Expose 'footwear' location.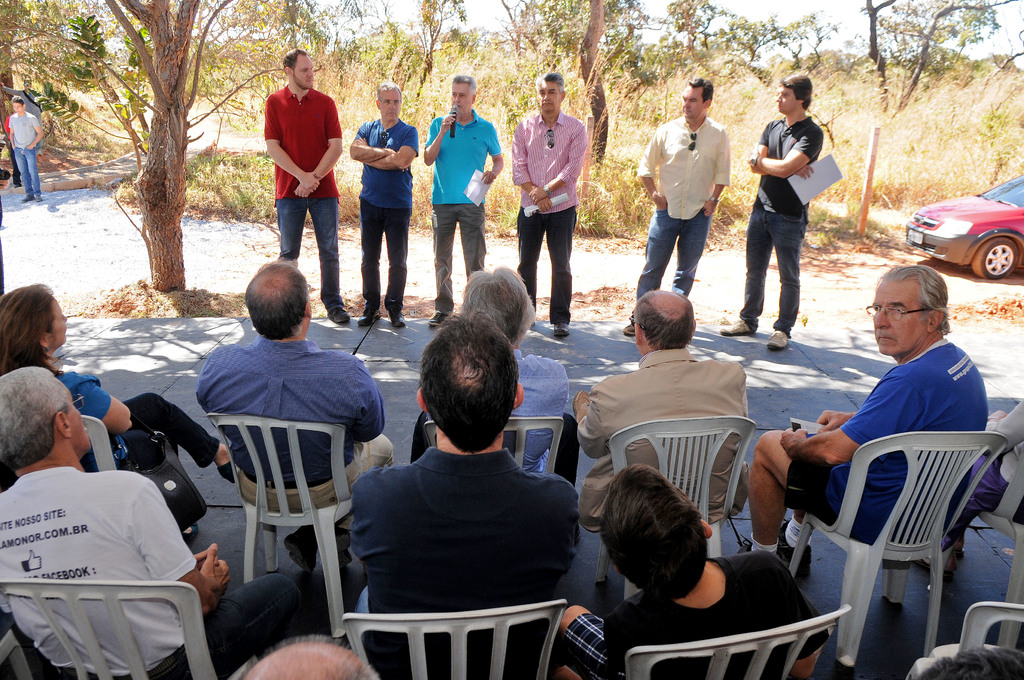
Exposed at locate(735, 537, 751, 556).
